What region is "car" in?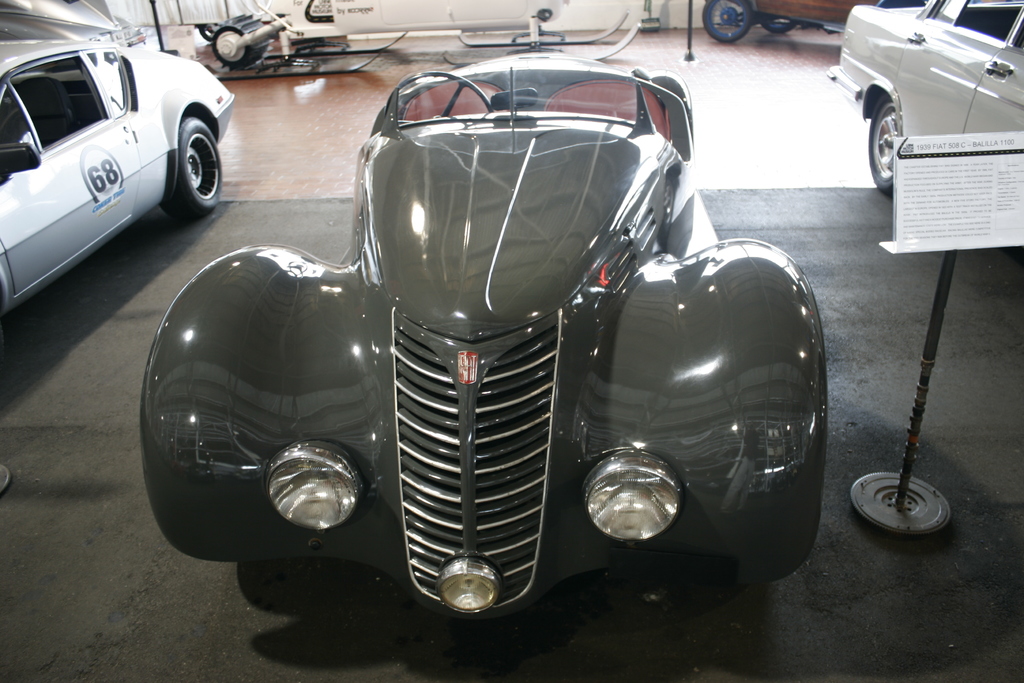
x1=0 y1=40 x2=241 y2=320.
